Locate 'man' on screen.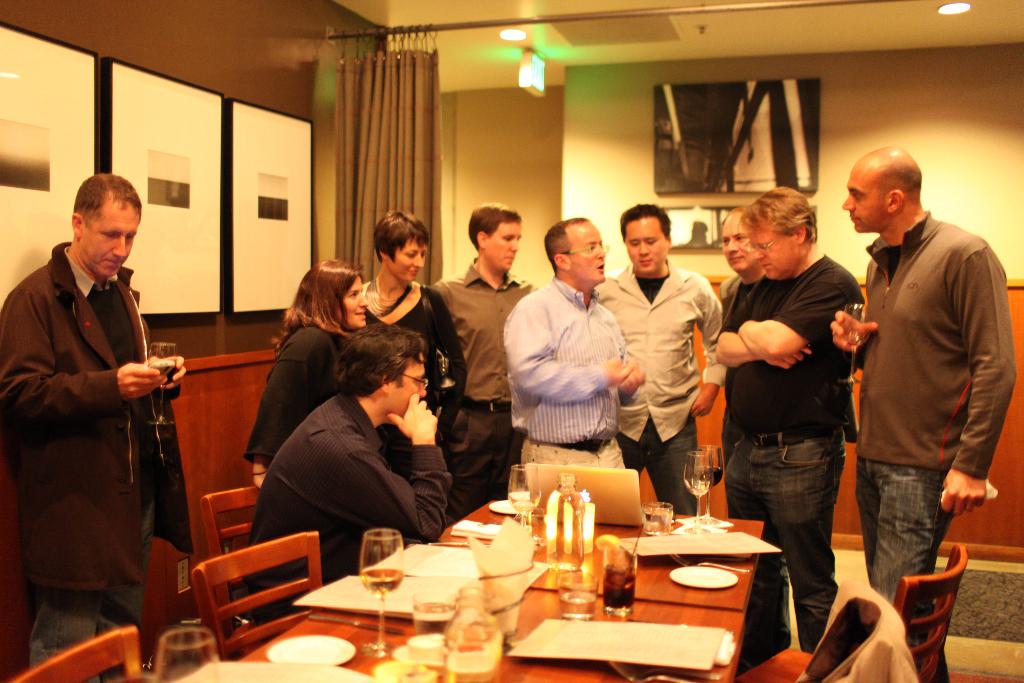
On screen at (588, 206, 732, 514).
